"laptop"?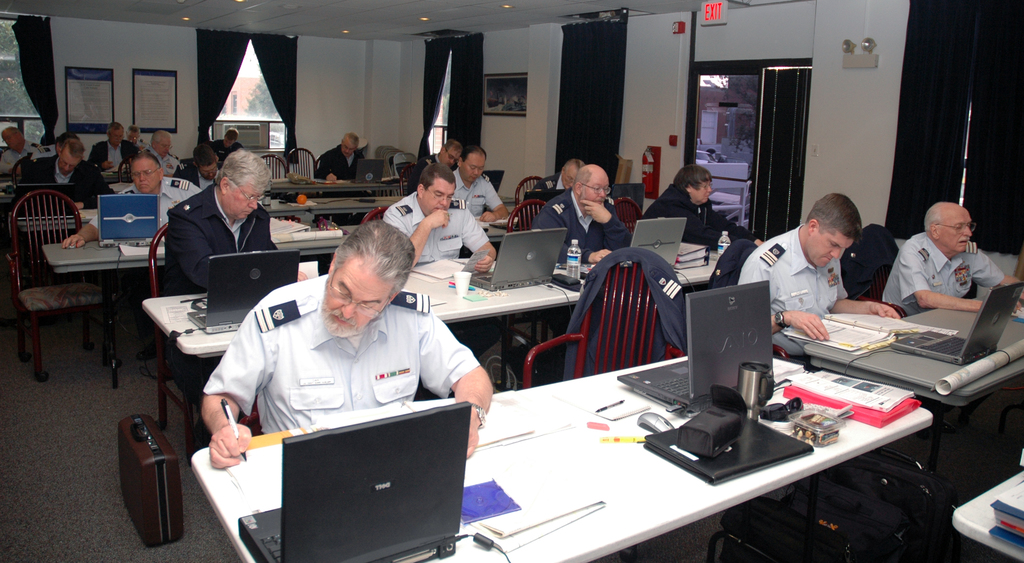
(x1=97, y1=196, x2=161, y2=248)
